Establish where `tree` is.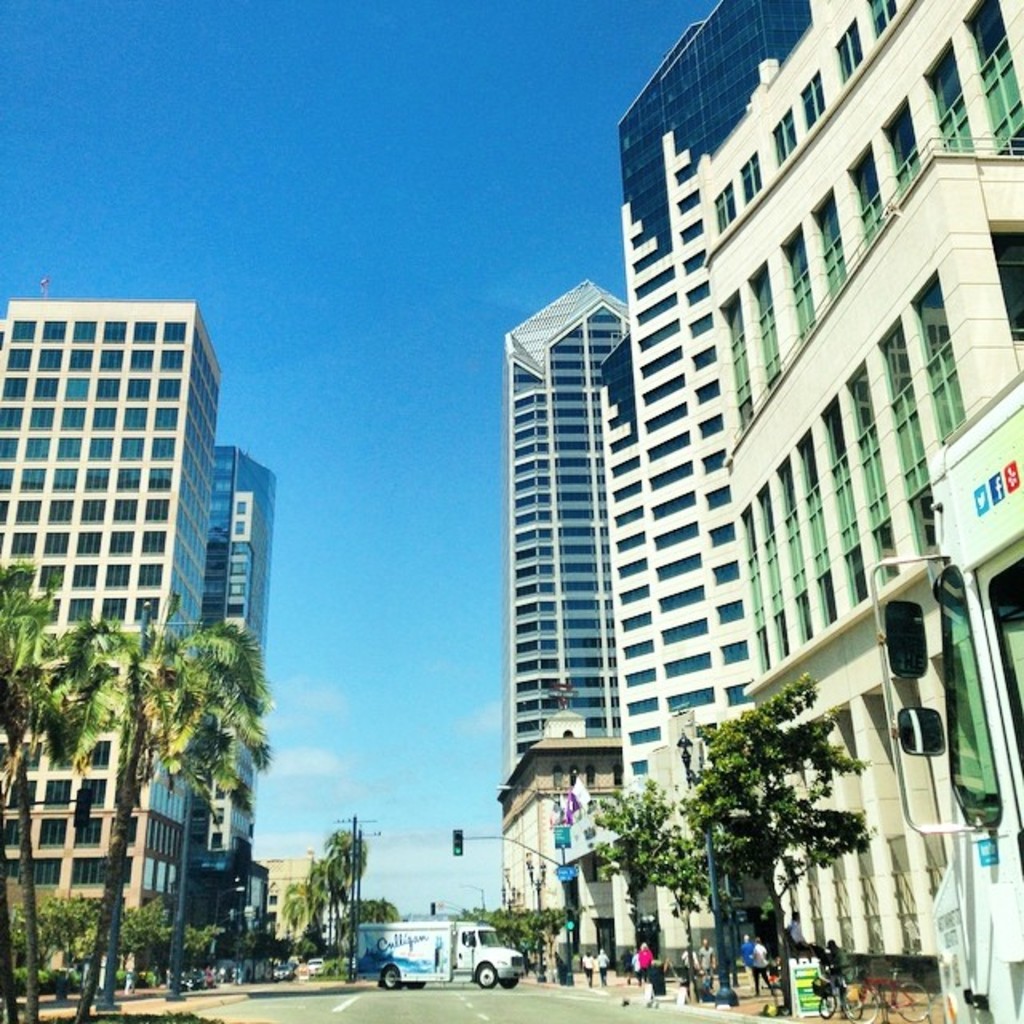
Established at locate(0, 557, 69, 1022).
